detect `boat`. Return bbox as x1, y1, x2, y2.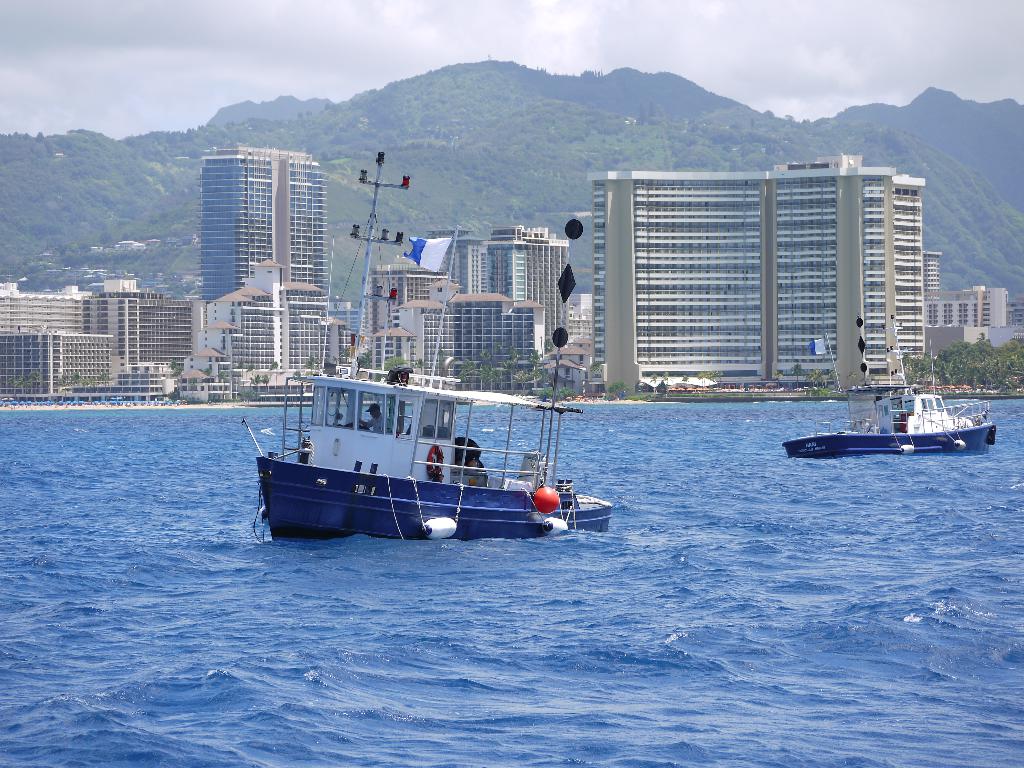
236, 154, 611, 540.
